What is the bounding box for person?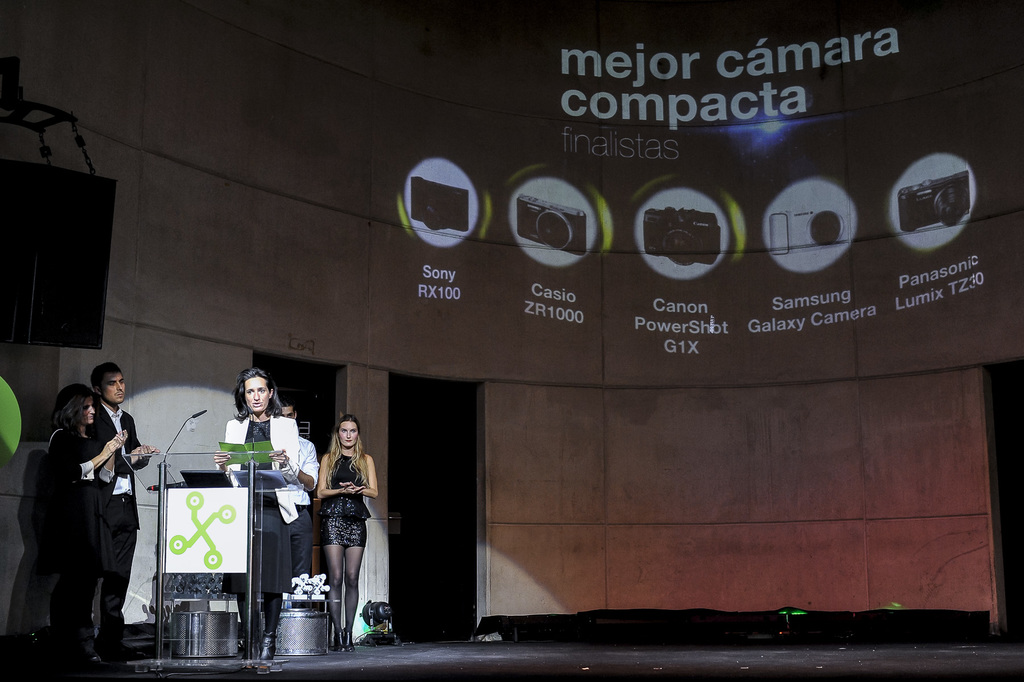
{"x1": 276, "y1": 401, "x2": 323, "y2": 607}.
